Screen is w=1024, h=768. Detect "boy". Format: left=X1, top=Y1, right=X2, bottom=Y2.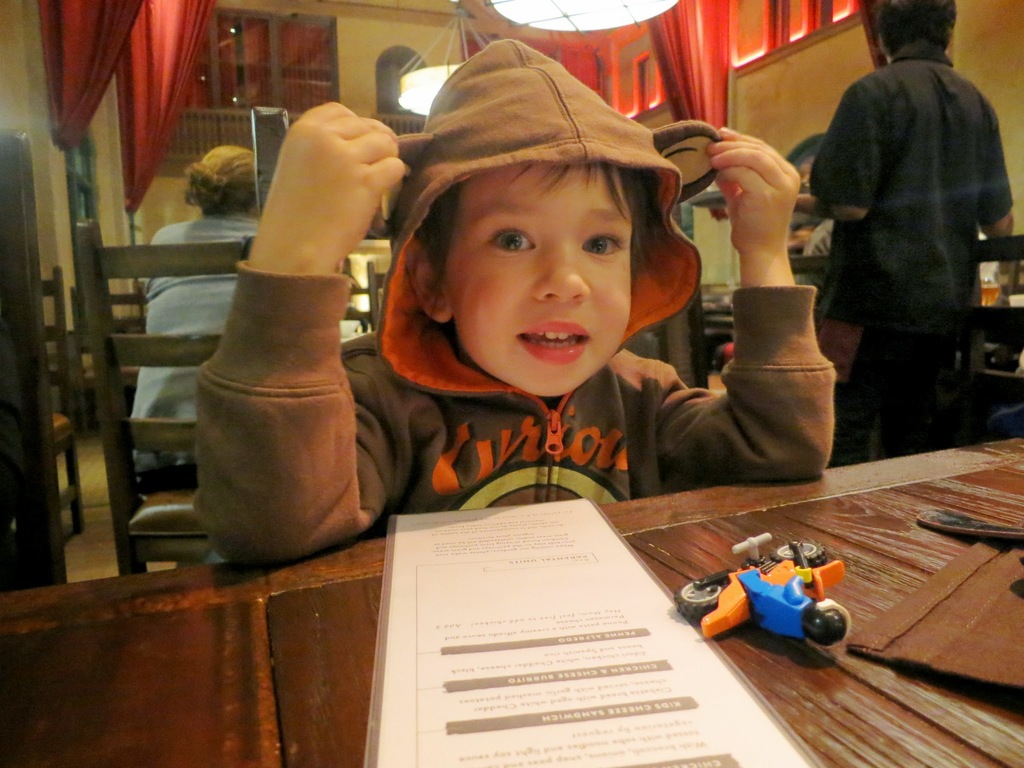
left=348, top=87, right=762, bottom=520.
